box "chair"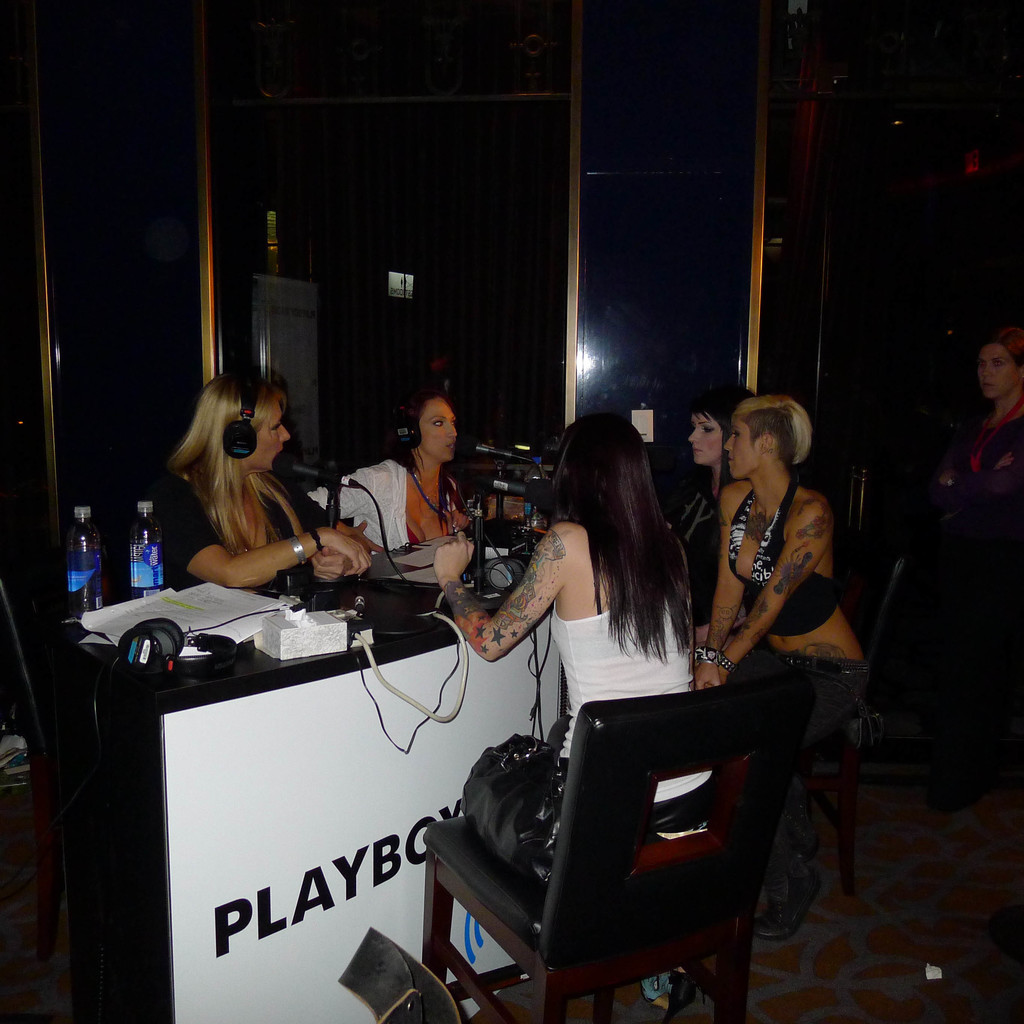
<box>676,541,907,907</box>
